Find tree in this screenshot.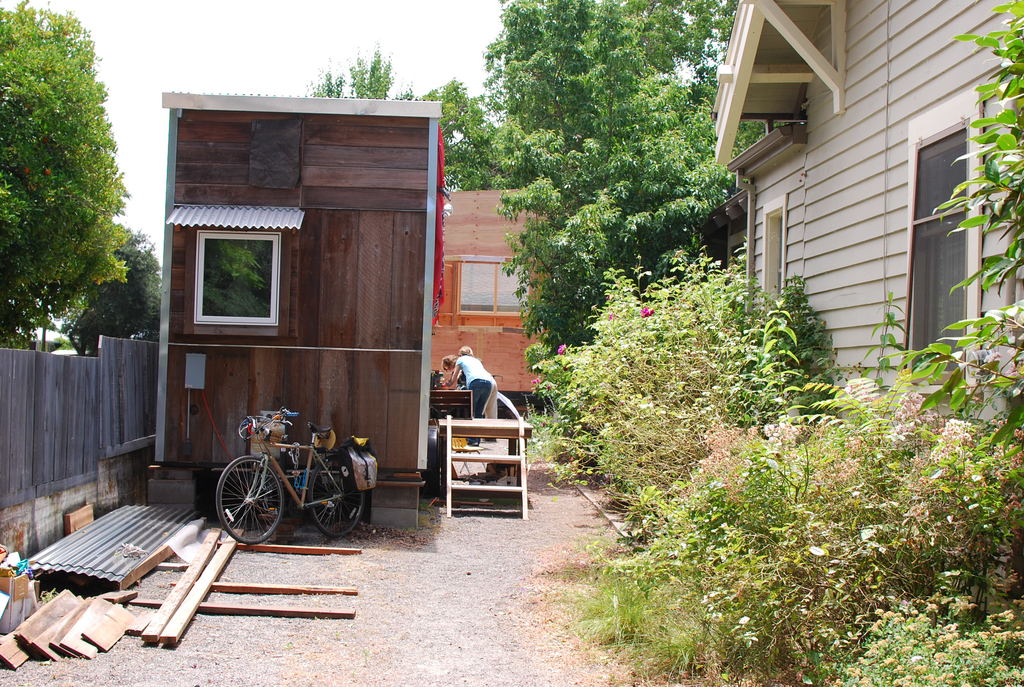
The bounding box for tree is [474, 0, 721, 358].
